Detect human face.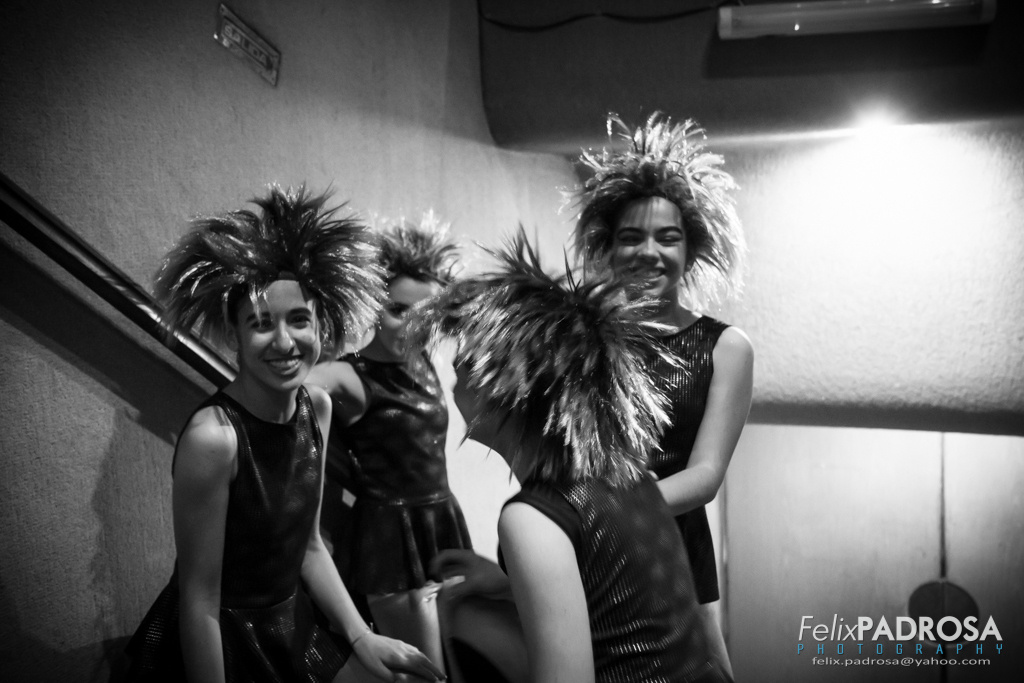
Detected at <region>611, 193, 690, 300</region>.
